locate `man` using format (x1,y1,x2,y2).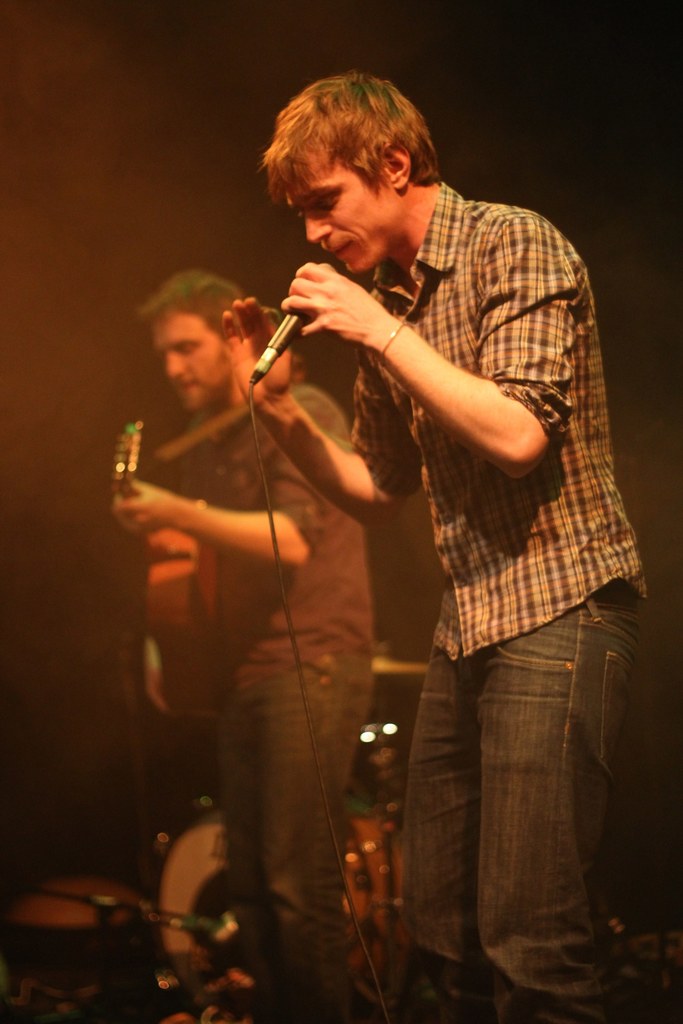
(107,267,385,1018).
